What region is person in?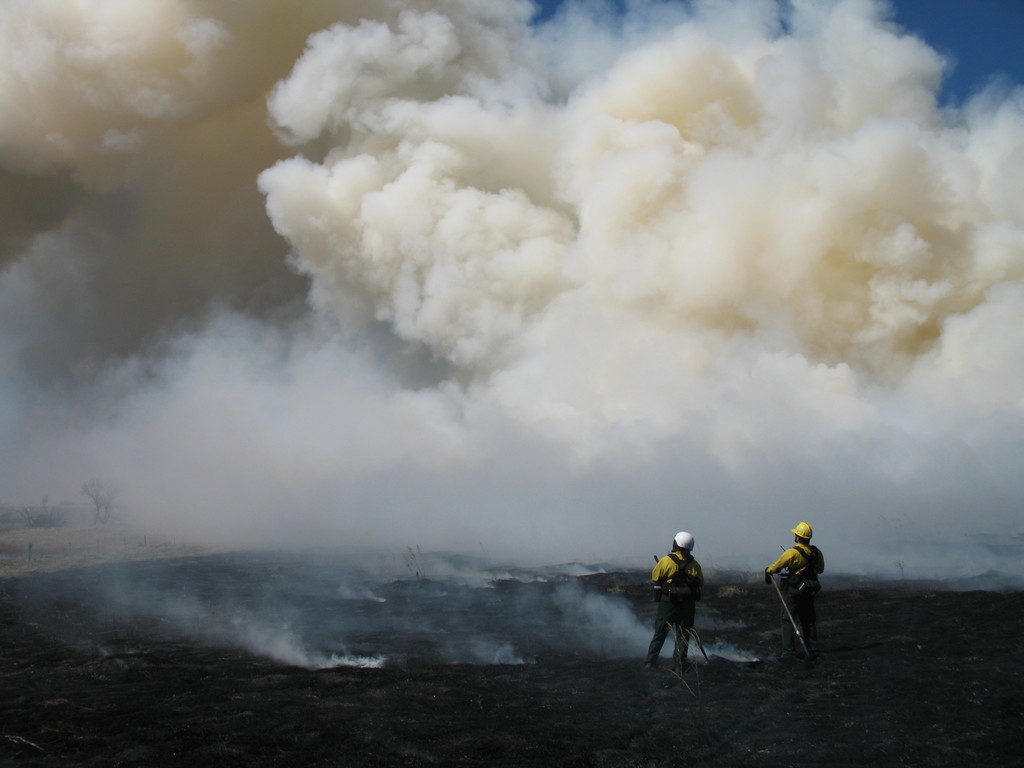
bbox=(756, 527, 823, 647).
